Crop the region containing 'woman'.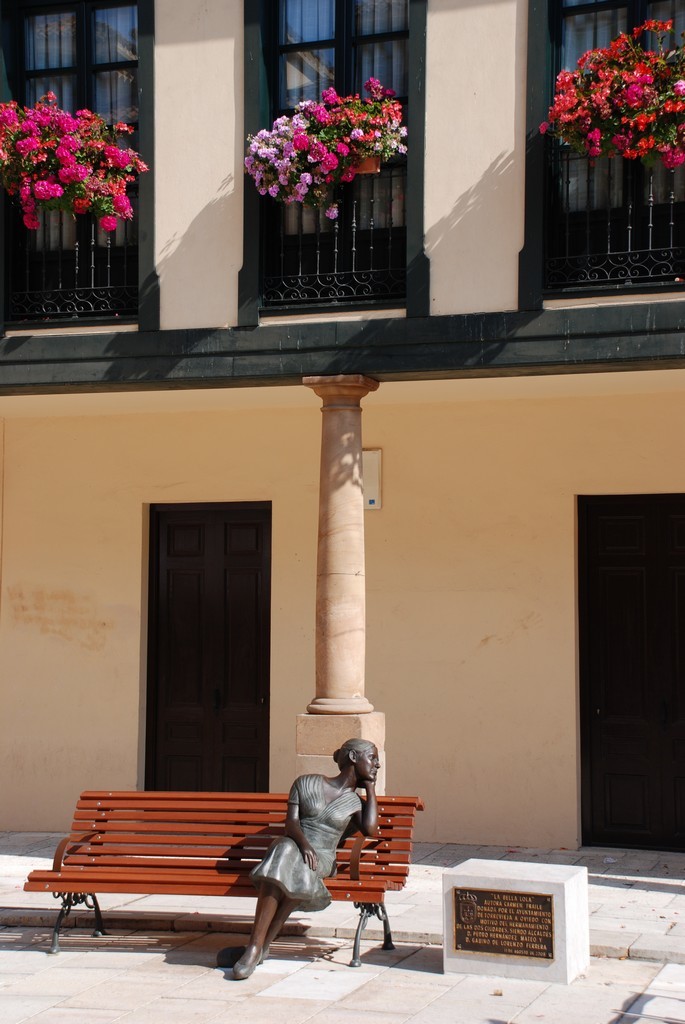
Crop region: (217, 729, 382, 980).
